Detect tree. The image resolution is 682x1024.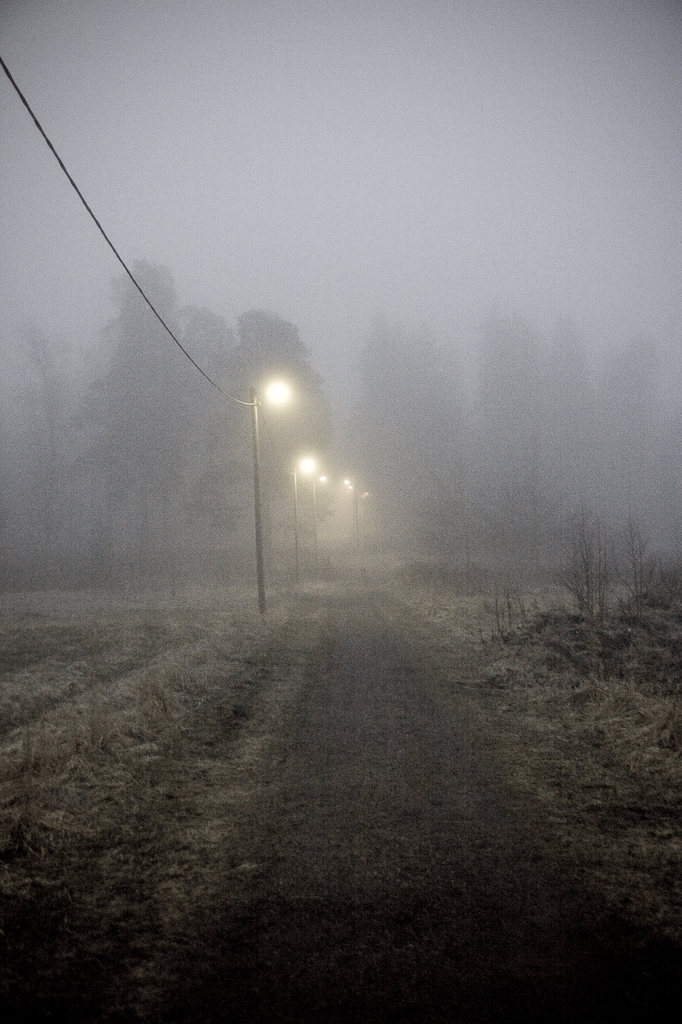
box(0, 318, 82, 579).
